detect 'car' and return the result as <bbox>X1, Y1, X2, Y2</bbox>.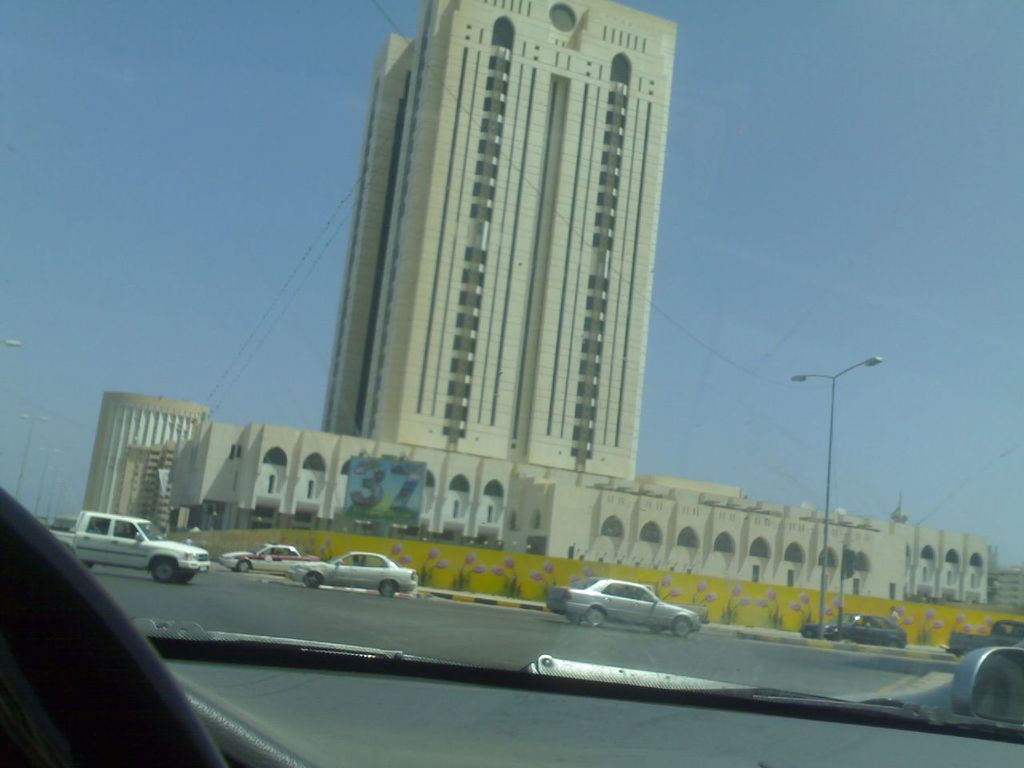
<bbox>802, 612, 906, 646</bbox>.
